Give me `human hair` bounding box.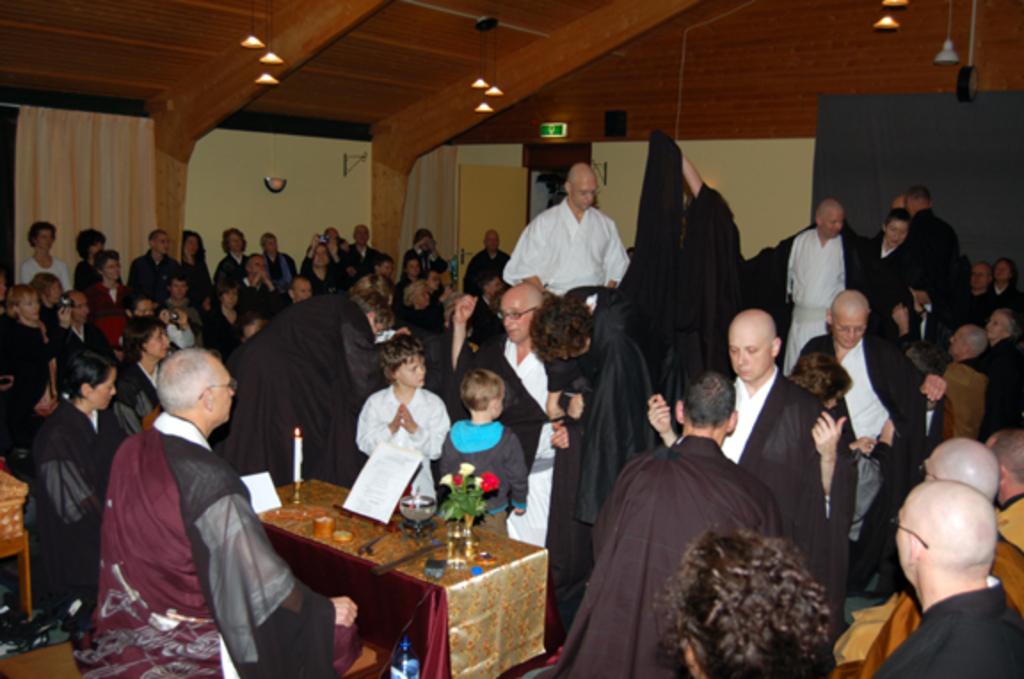
box=[656, 533, 862, 678].
